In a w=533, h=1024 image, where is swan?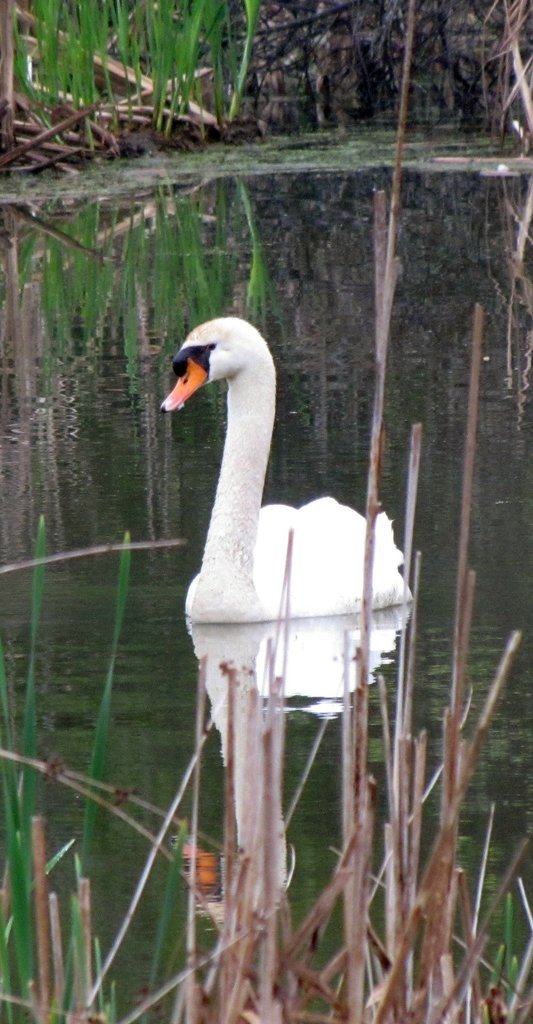
(x1=141, y1=321, x2=403, y2=659).
